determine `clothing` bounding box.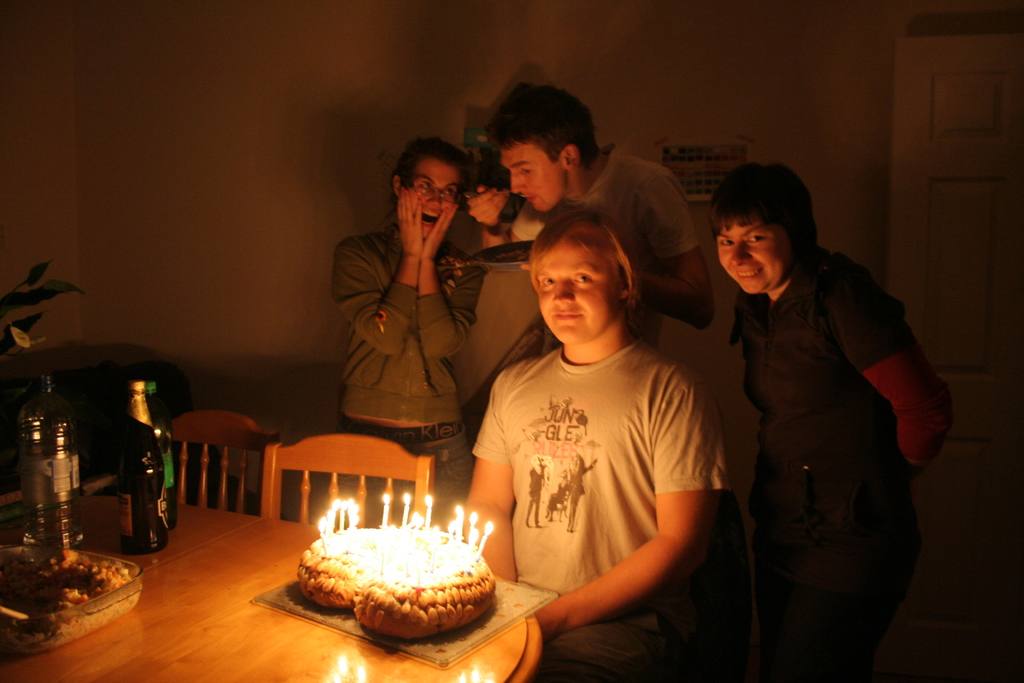
Determined: {"left": 723, "top": 243, "right": 909, "bottom": 678}.
